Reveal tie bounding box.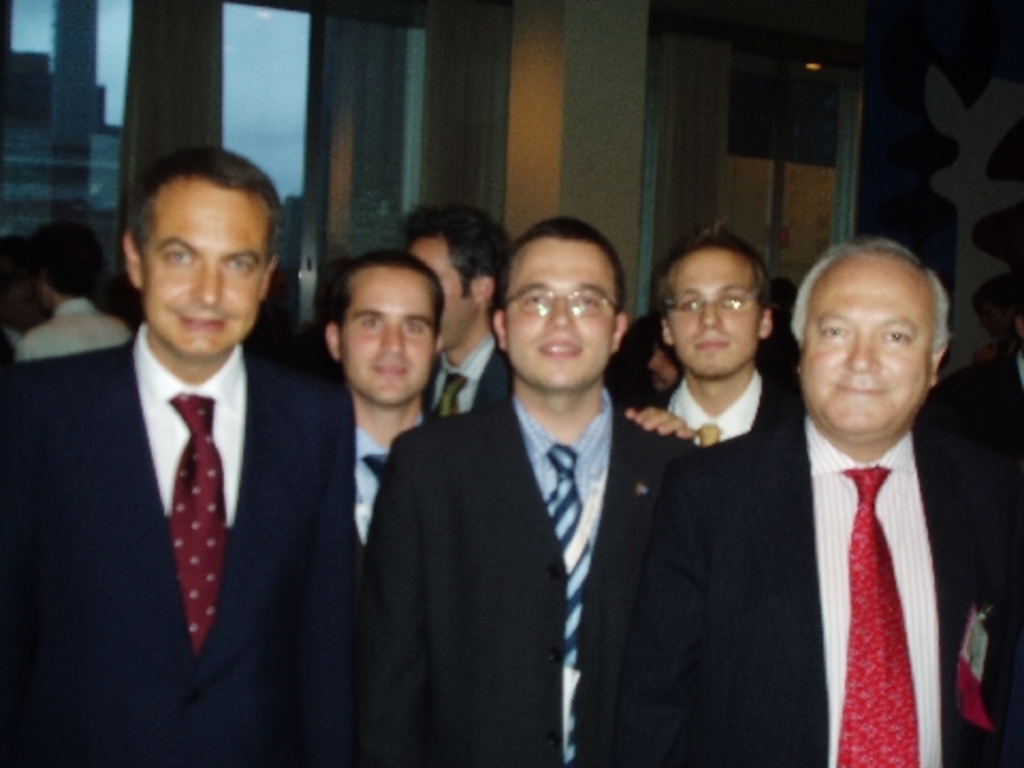
Revealed: box=[841, 463, 917, 766].
